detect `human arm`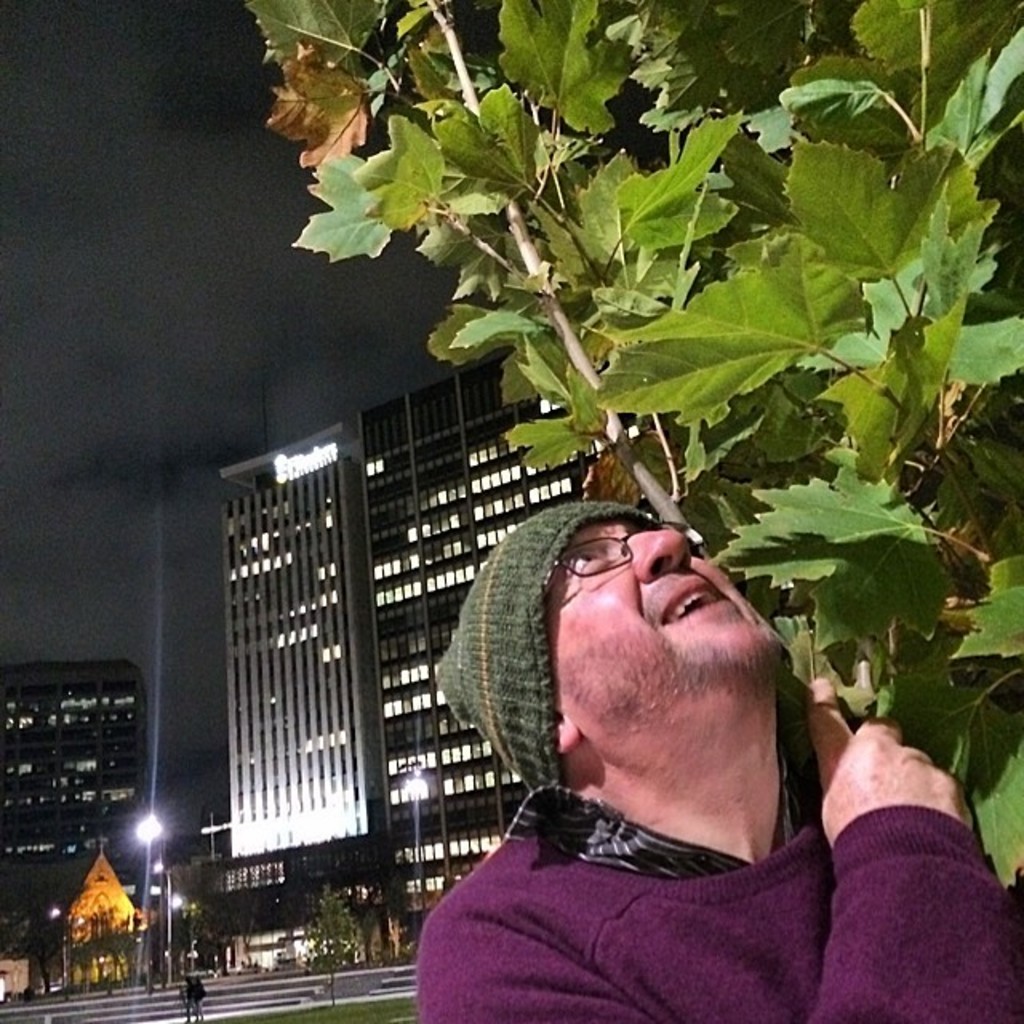
bbox=(406, 656, 1019, 1022)
